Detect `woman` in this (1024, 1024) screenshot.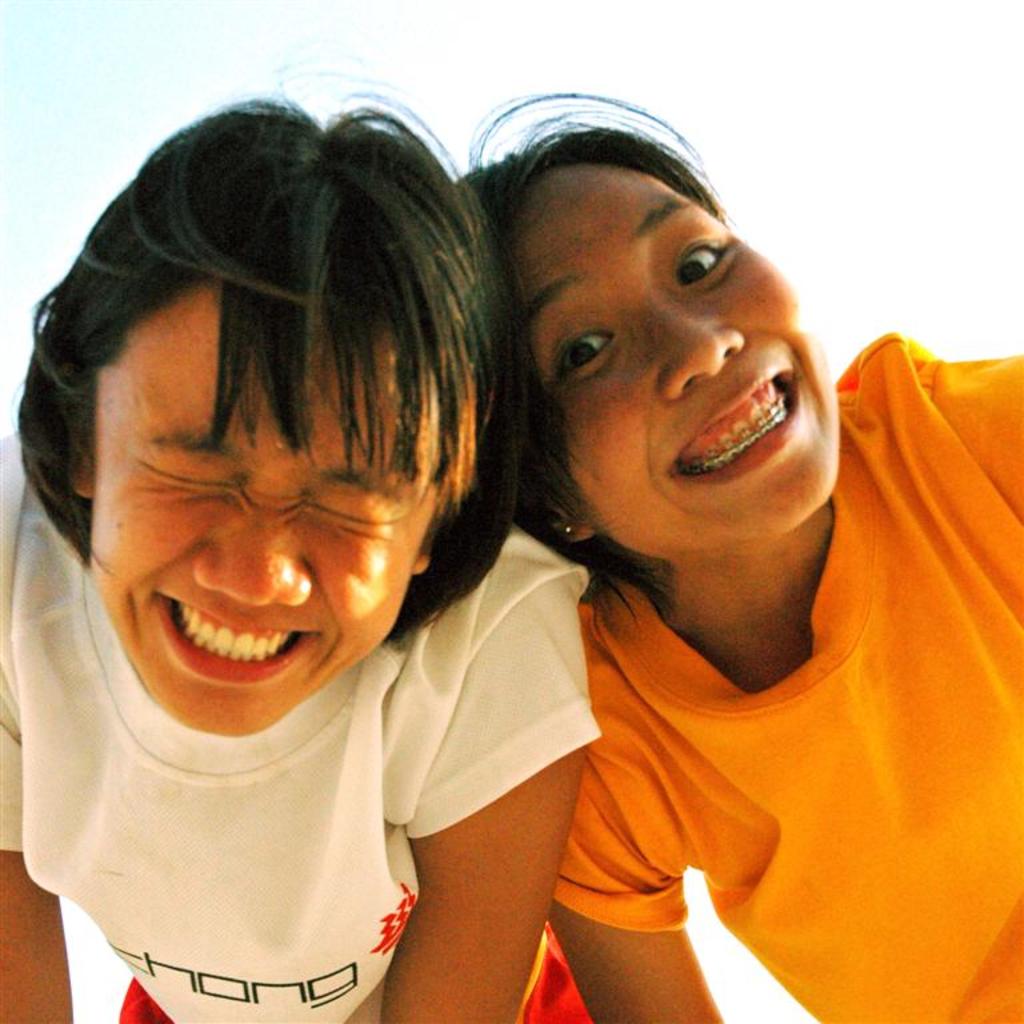
Detection: 44/88/655/1023.
